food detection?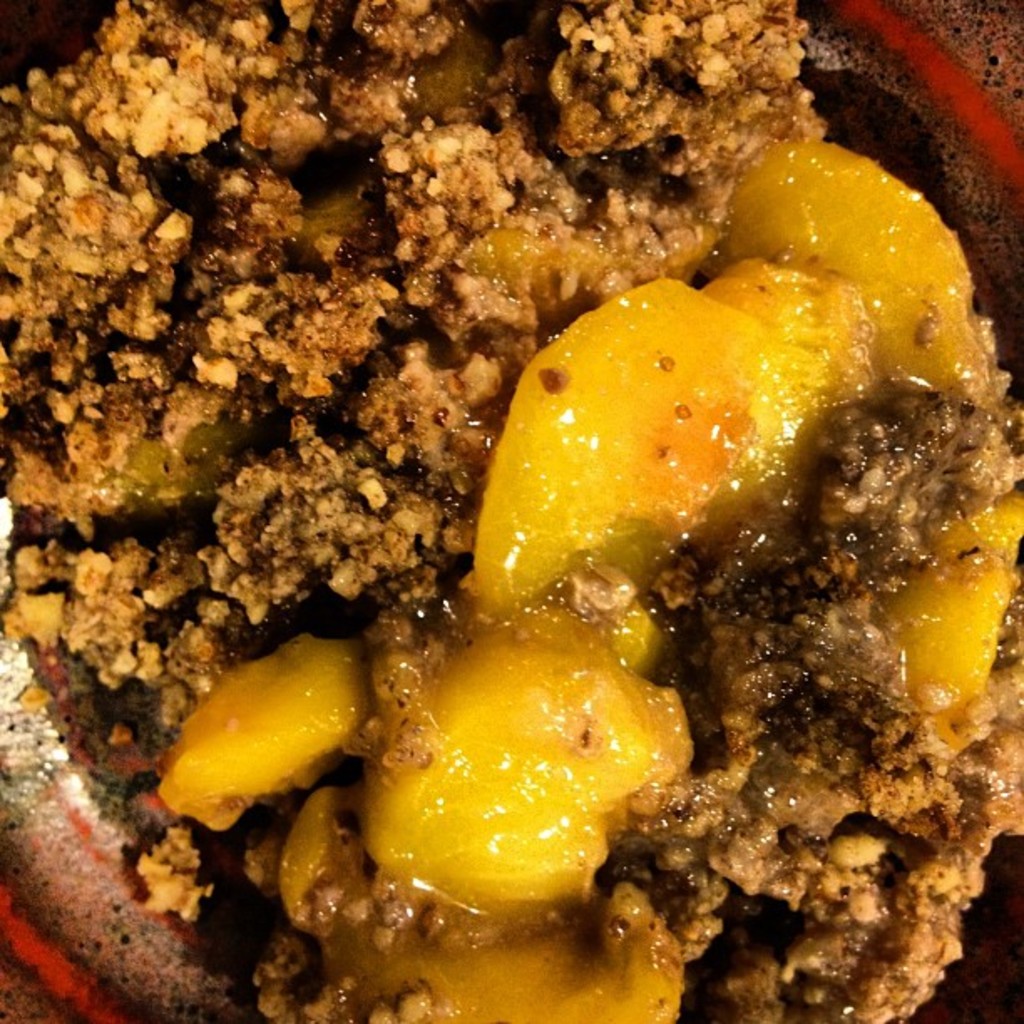
0,0,1022,1021
